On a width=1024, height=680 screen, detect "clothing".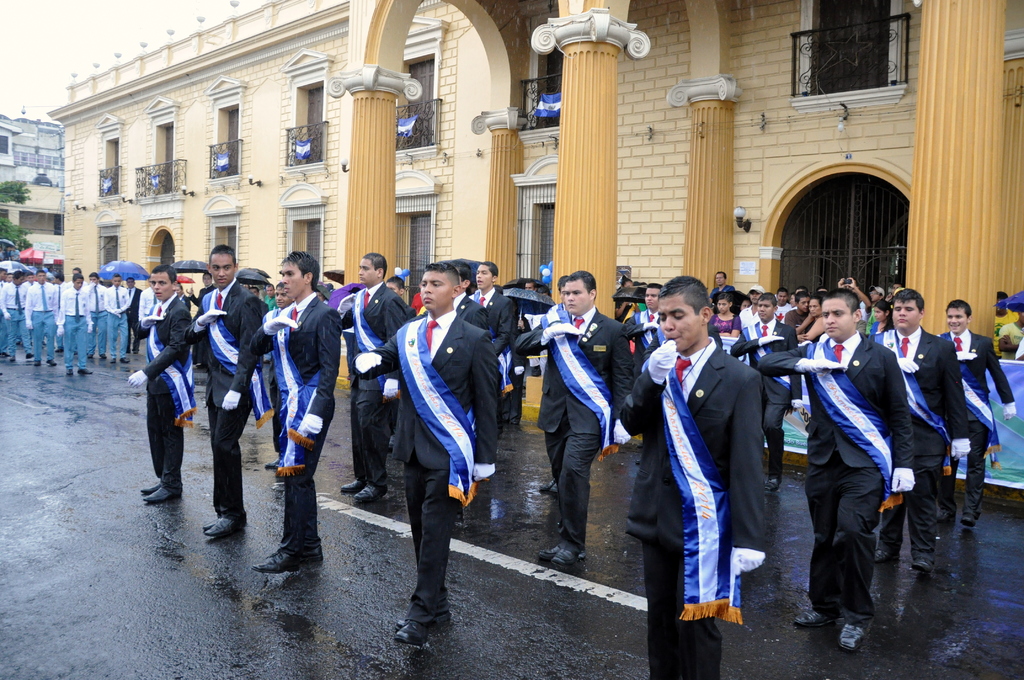
bbox=[58, 287, 94, 318].
